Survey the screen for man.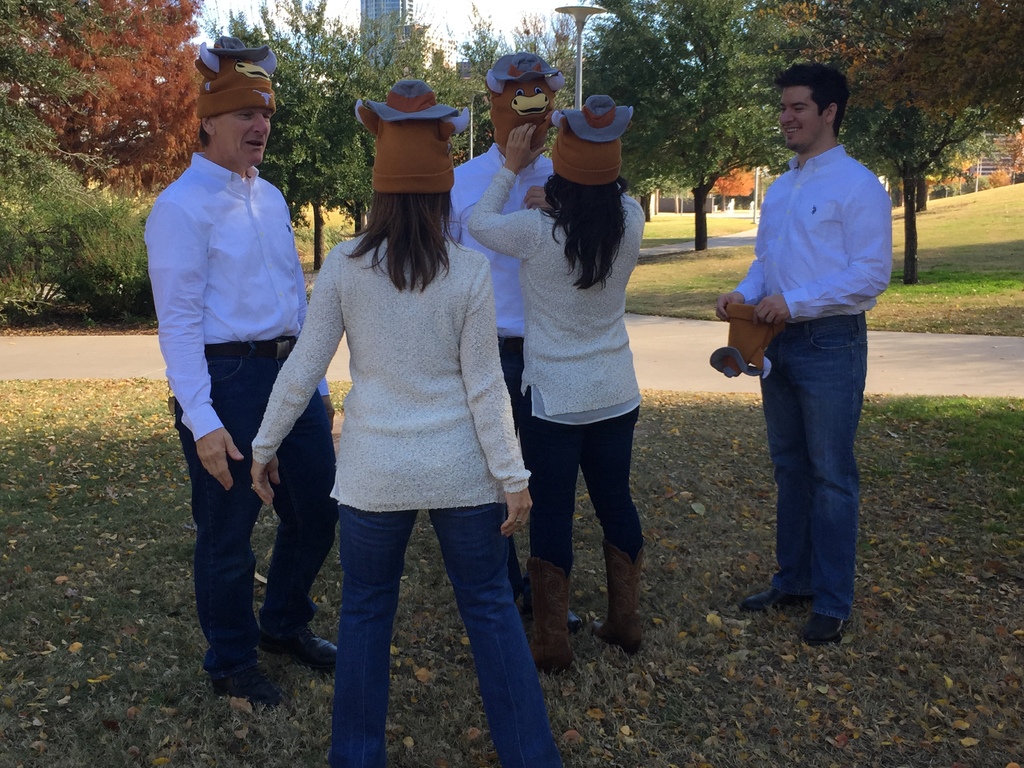
Survey found: 715:75:902:617.
